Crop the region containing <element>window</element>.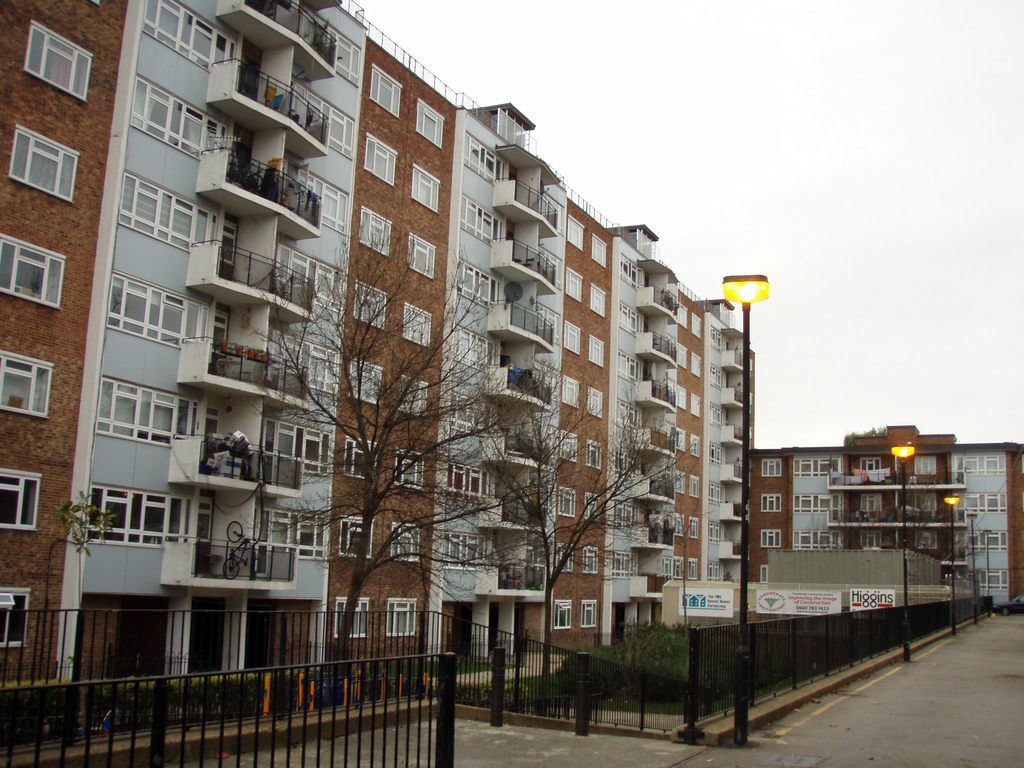
Crop region: [352, 356, 382, 401].
